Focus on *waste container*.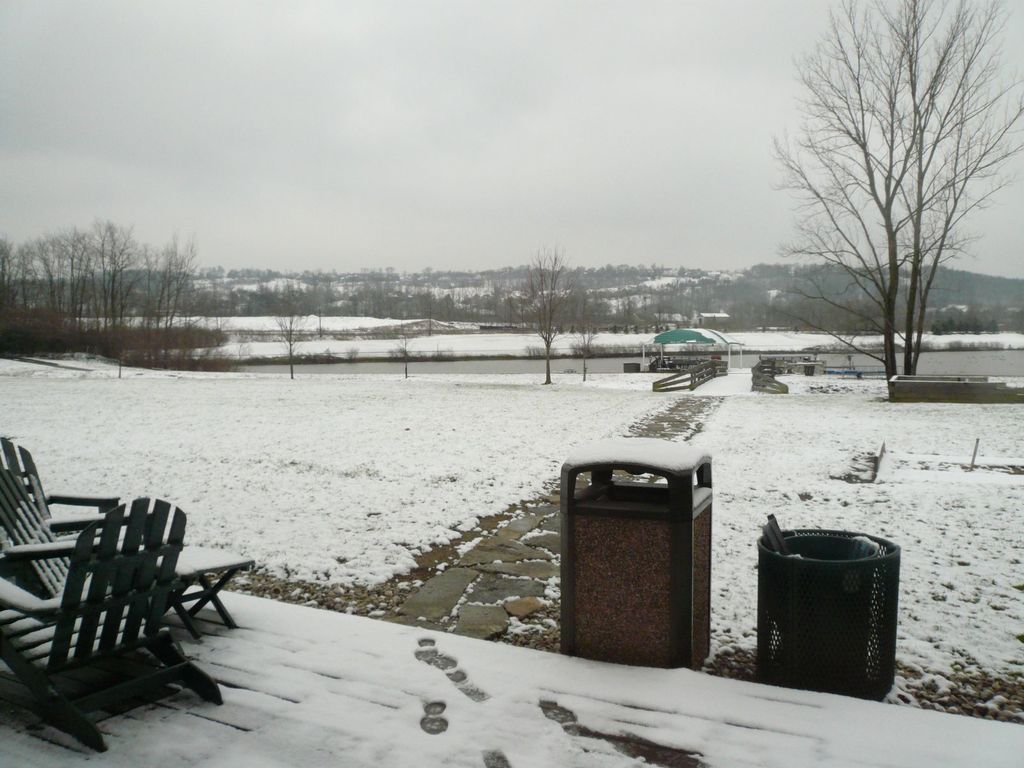
Focused at select_region(744, 520, 908, 694).
